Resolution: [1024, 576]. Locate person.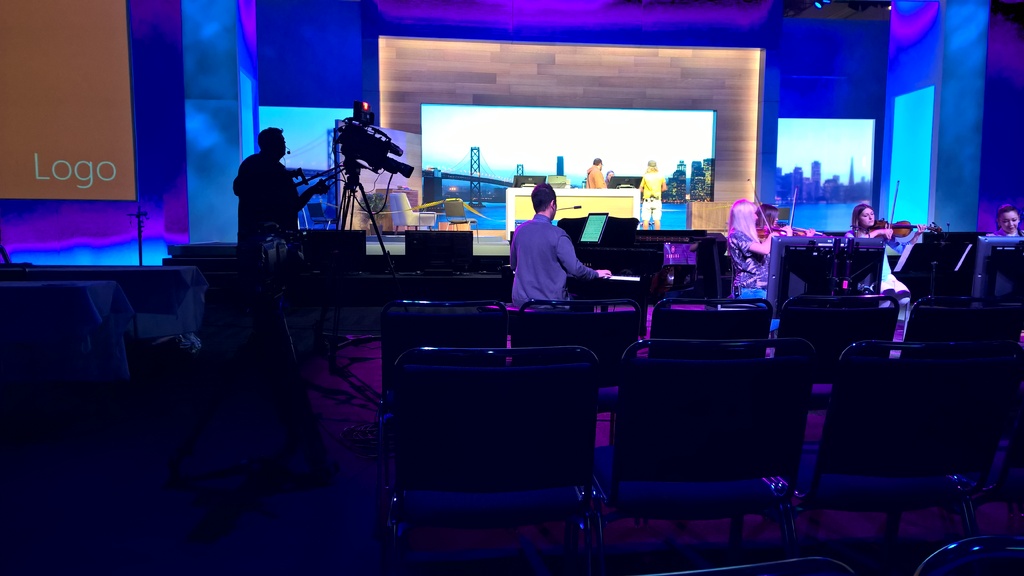
Rect(232, 129, 314, 258).
